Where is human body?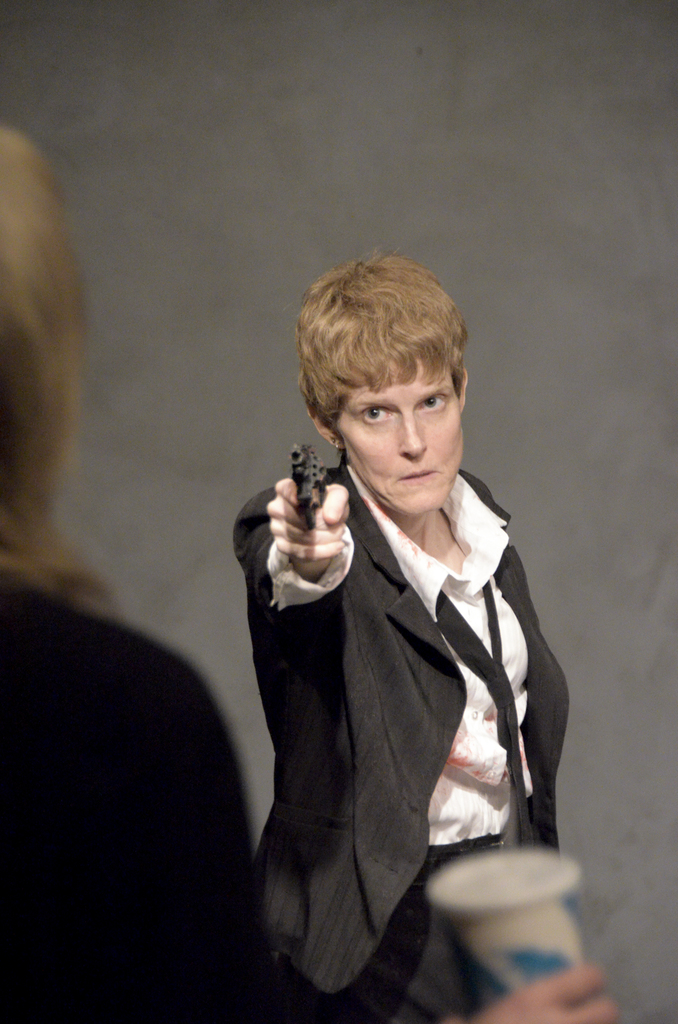
box(0, 120, 259, 1023).
